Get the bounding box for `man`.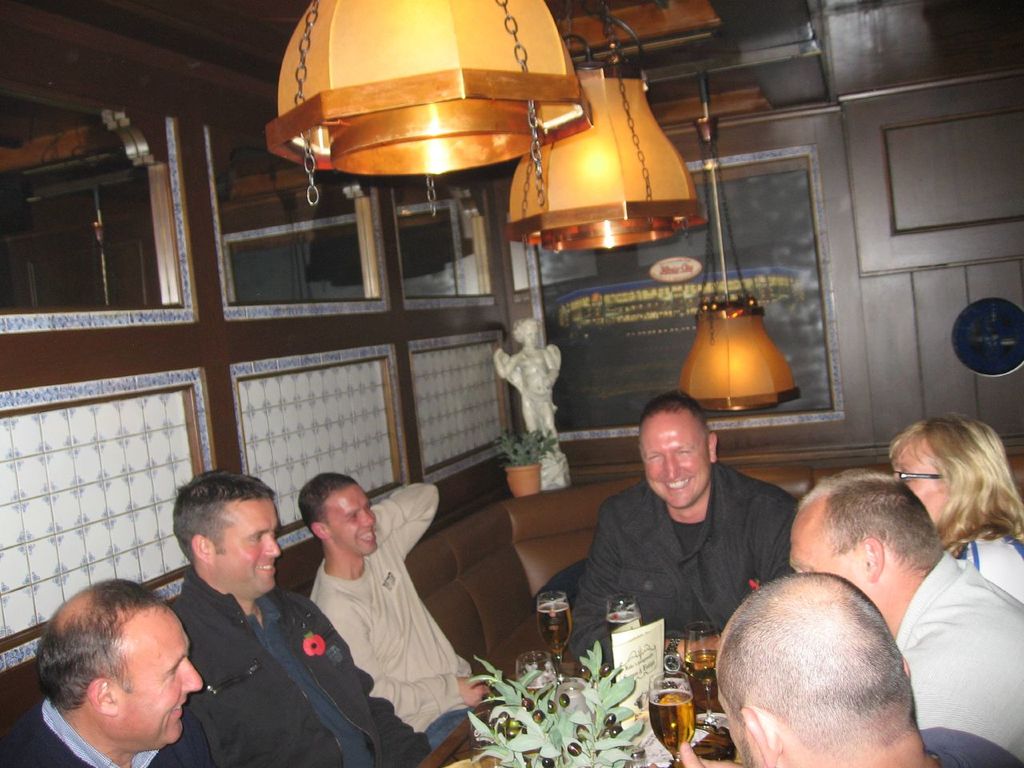
167, 471, 430, 767.
